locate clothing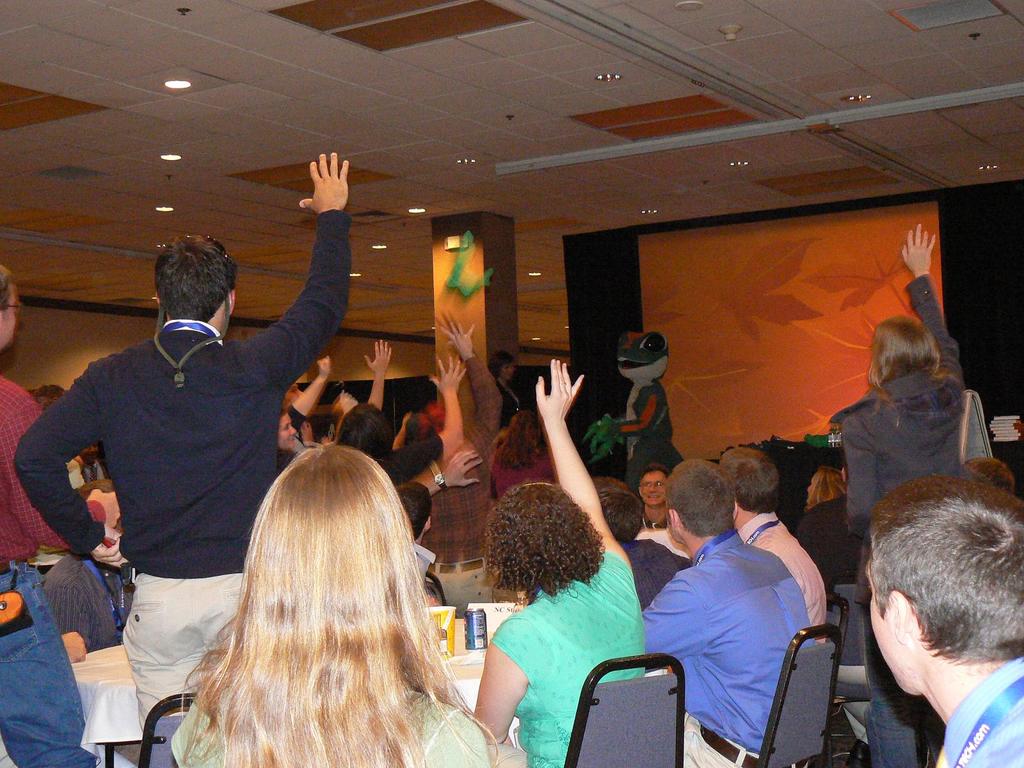
<box>12,209,355,726</box>
